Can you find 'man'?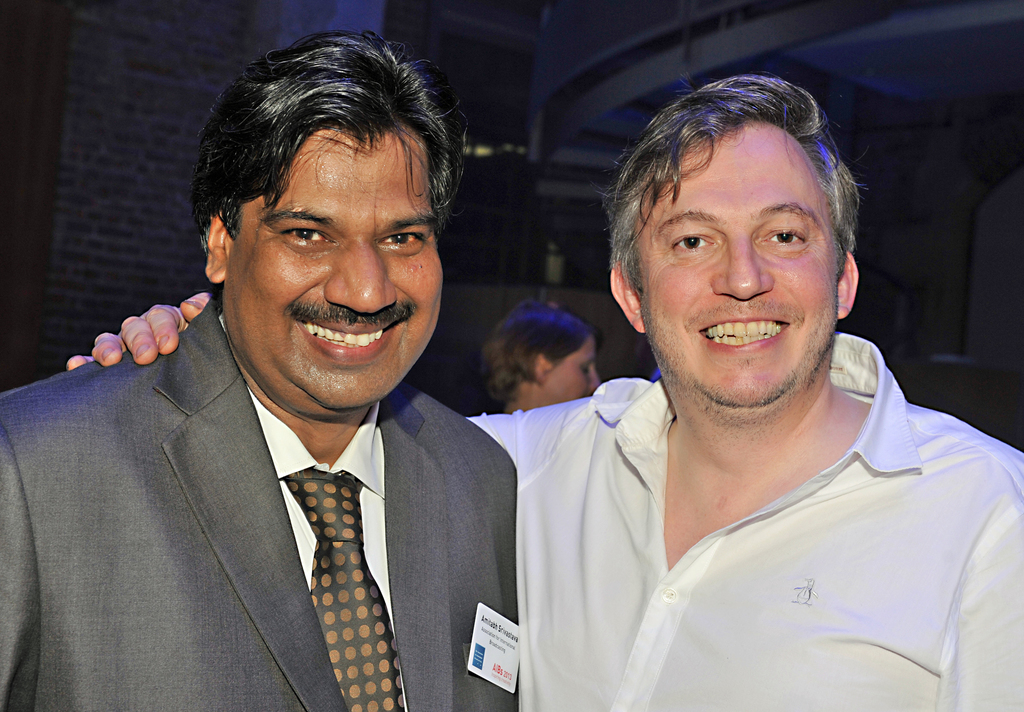
Yes, bounding box: (68, 72, 1023, 711).
